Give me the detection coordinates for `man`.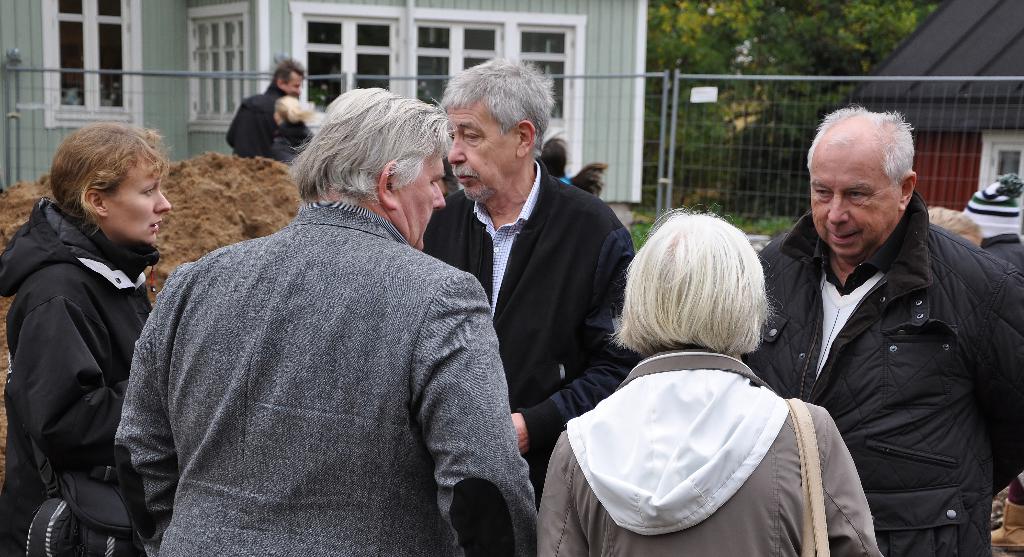
BBox(230, 54, 305, 155).
